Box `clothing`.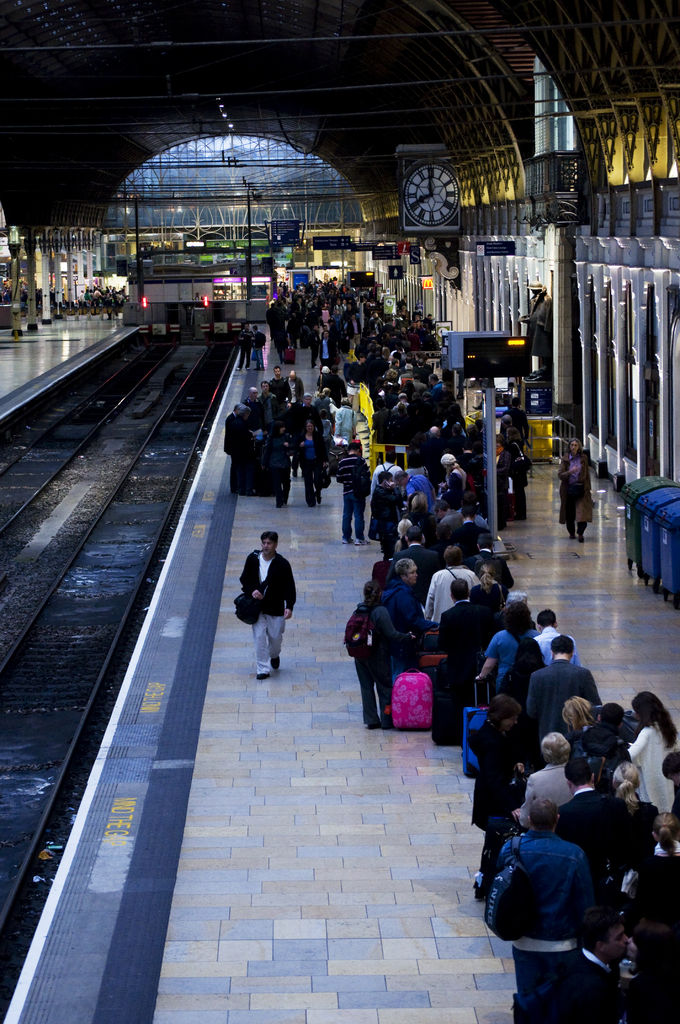
<region>260, 433, 293, 520</region>.
